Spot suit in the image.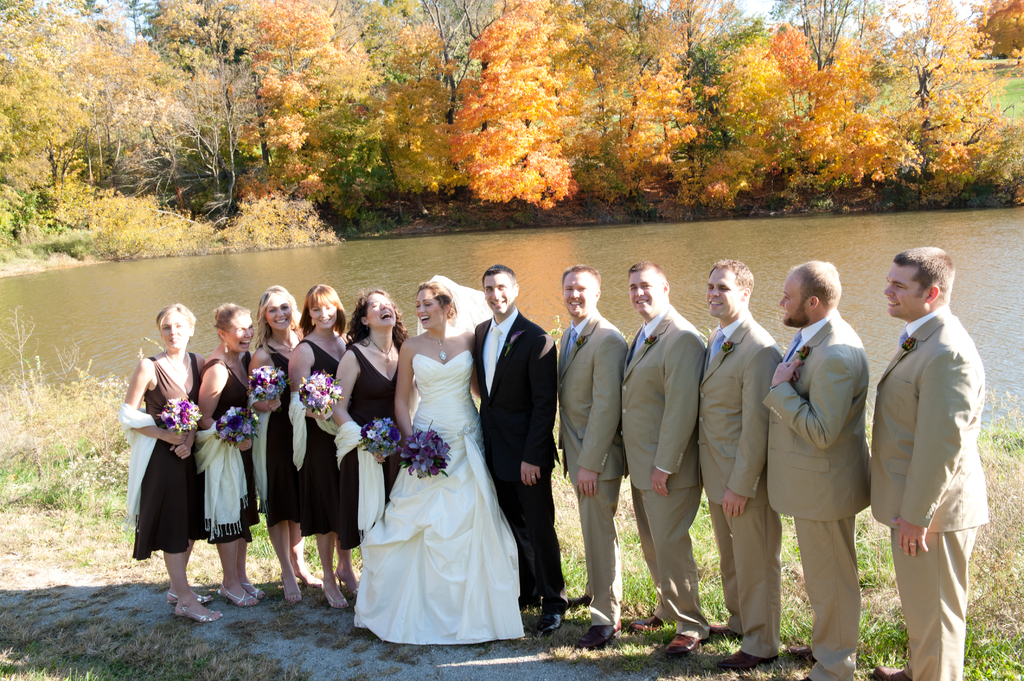
suit found at <bbox>472, 307, 557, 615</bbox>.
